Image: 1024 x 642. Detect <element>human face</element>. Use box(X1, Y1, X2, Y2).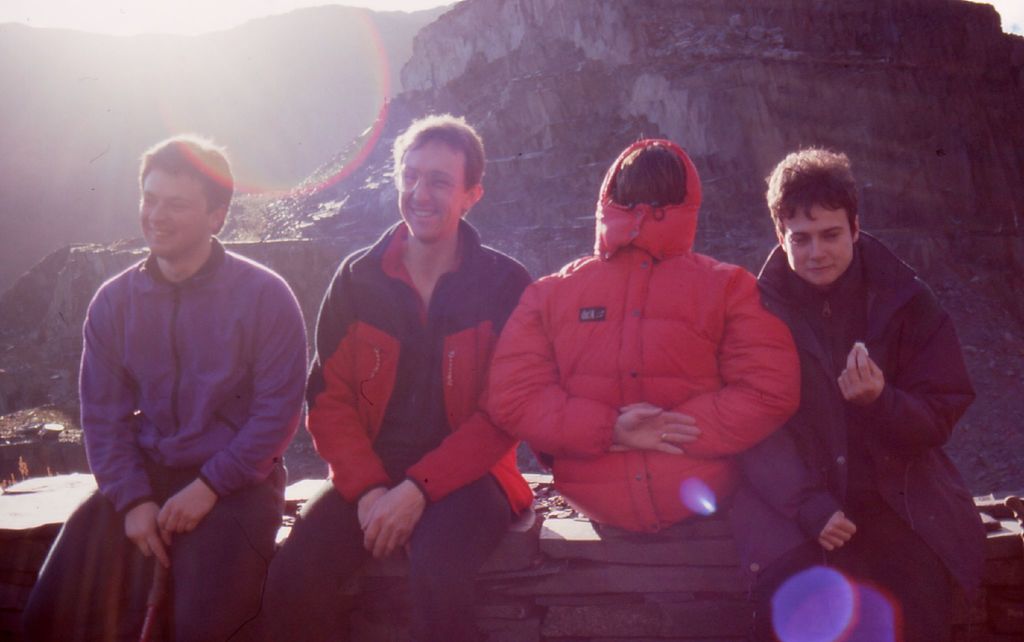
box(139, 172, 207, 259).
